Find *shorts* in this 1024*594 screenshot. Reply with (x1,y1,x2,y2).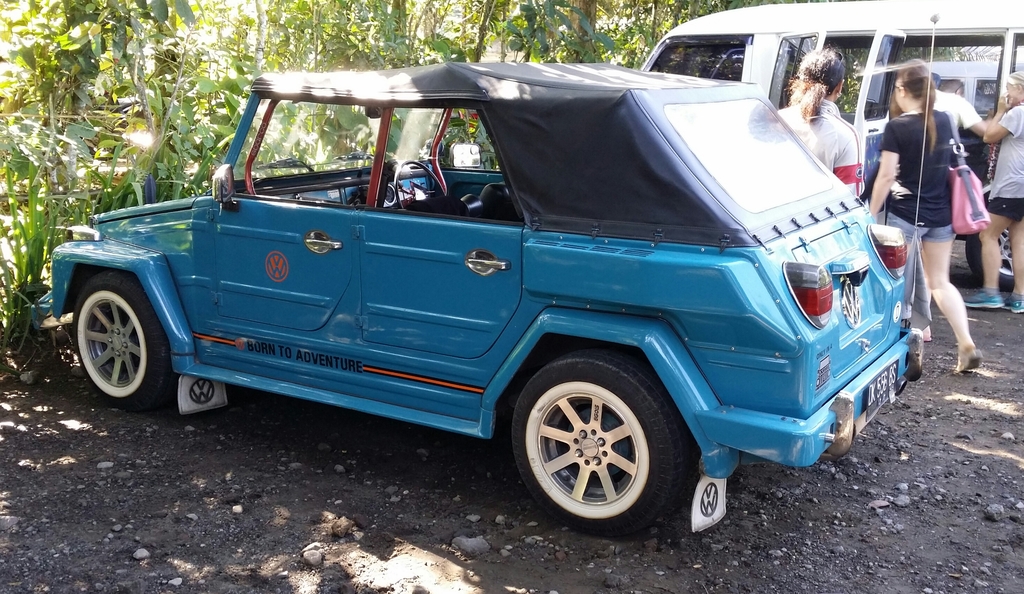
(887,211,956,241).
